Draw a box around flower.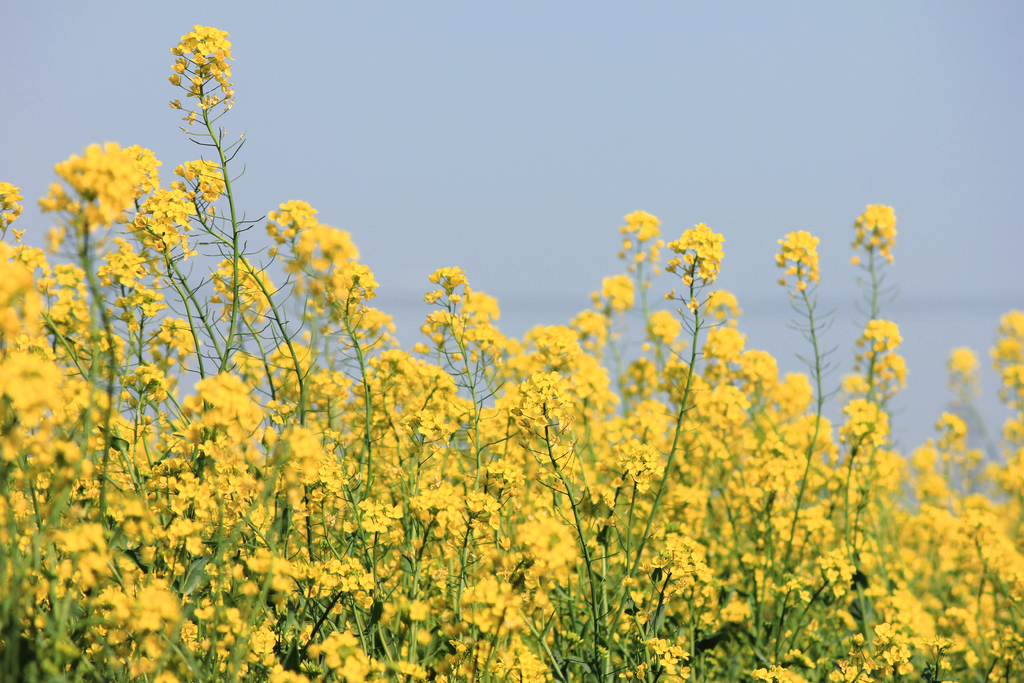
BBox(178, 158, 227, 210).
